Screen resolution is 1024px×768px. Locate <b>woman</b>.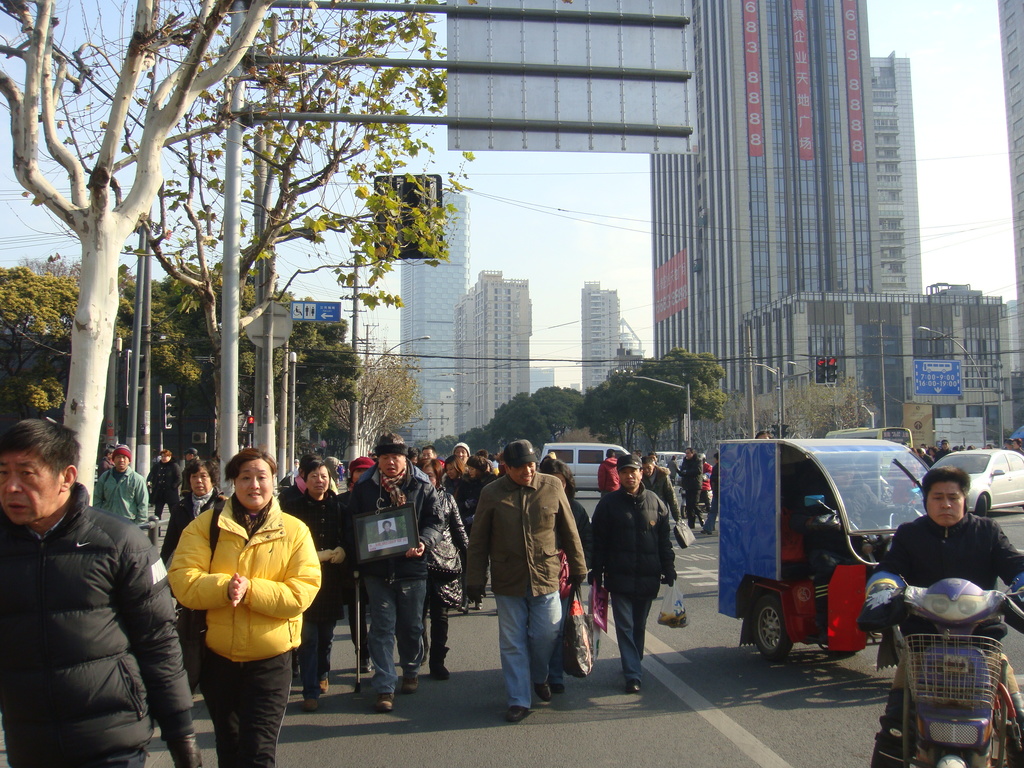
l=456, t=460, r=497, b=611.
